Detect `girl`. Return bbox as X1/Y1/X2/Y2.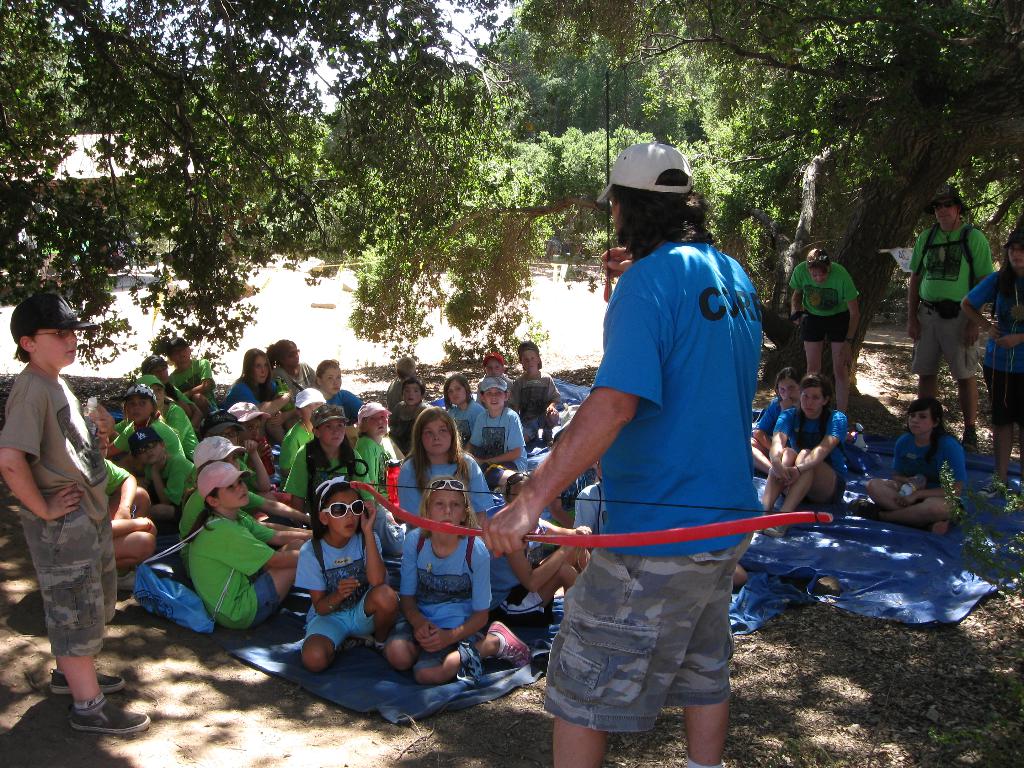
125/429/195/534.
